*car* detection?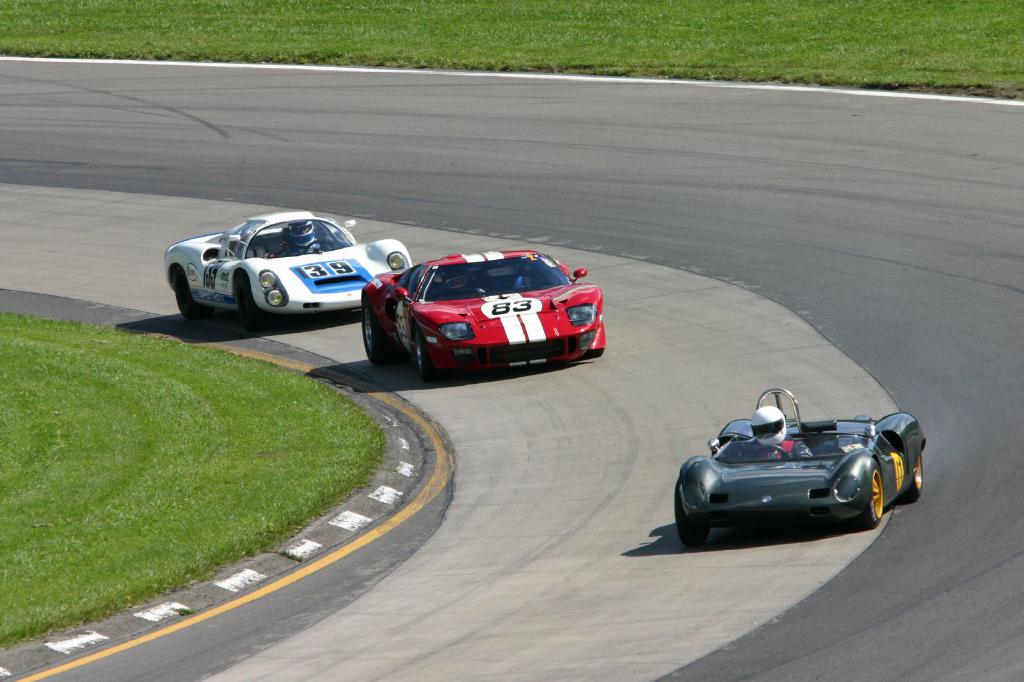
[x1=666, y1=388, x2=931, y2=555]
